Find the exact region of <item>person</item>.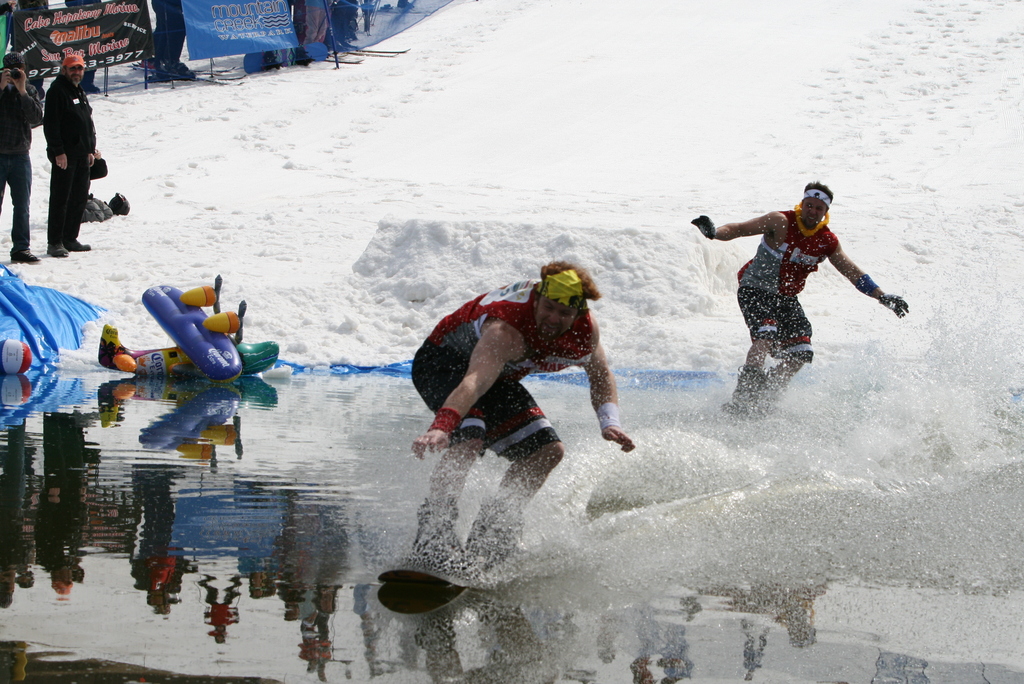
Exact region: rect(412, 263, 635, 586).
